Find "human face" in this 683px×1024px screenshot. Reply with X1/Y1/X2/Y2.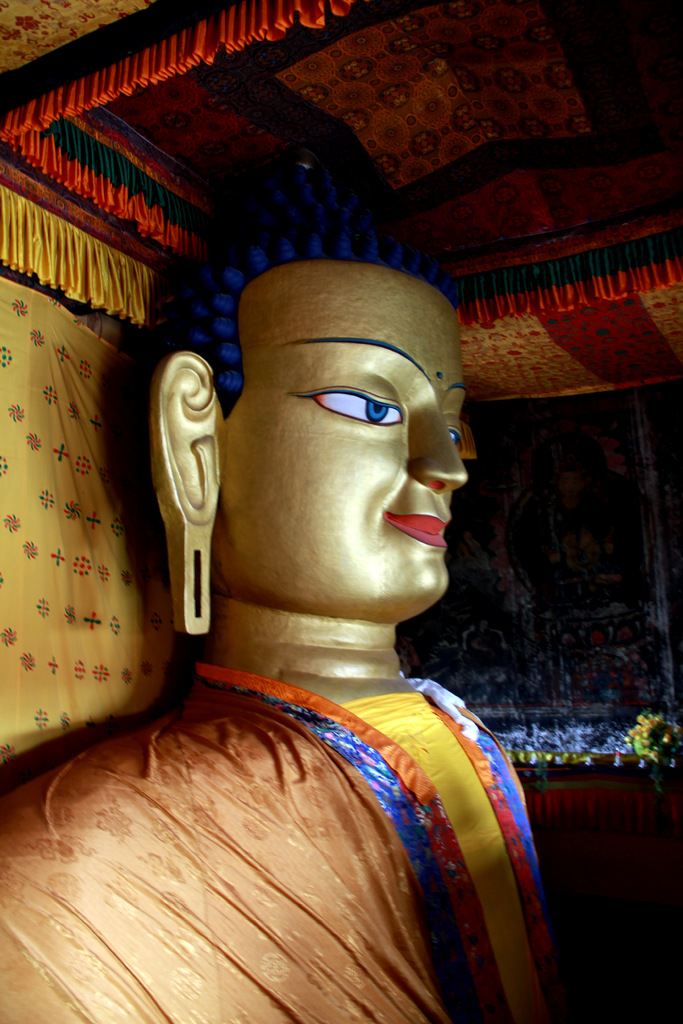
220/278/470/601.
